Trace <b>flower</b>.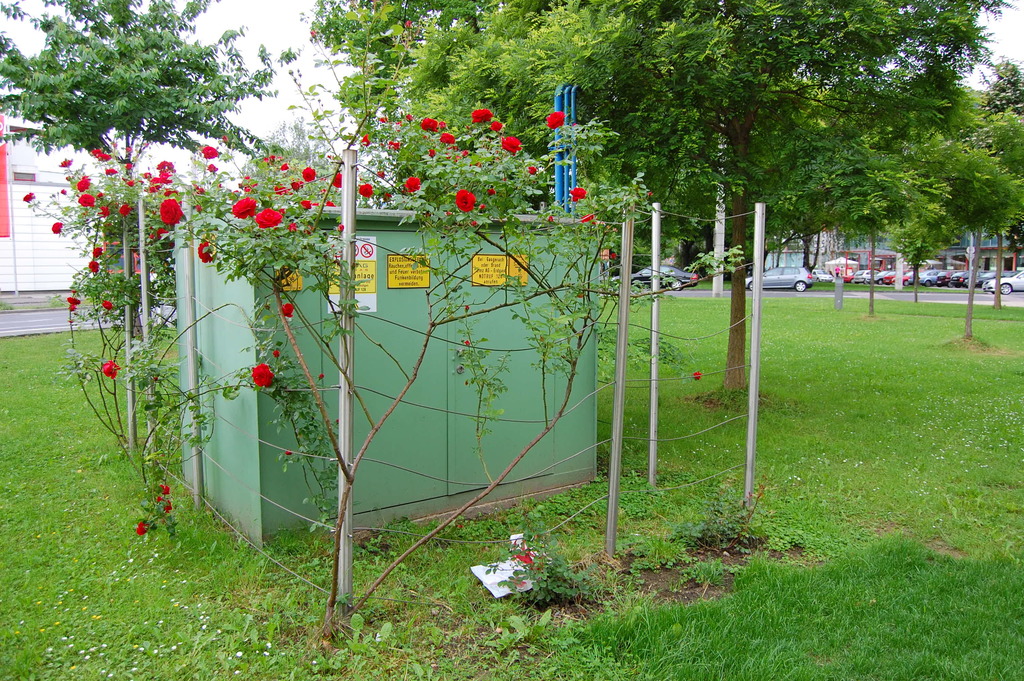
Traced to x1=333, y1=170, x2=343, y2=193.
